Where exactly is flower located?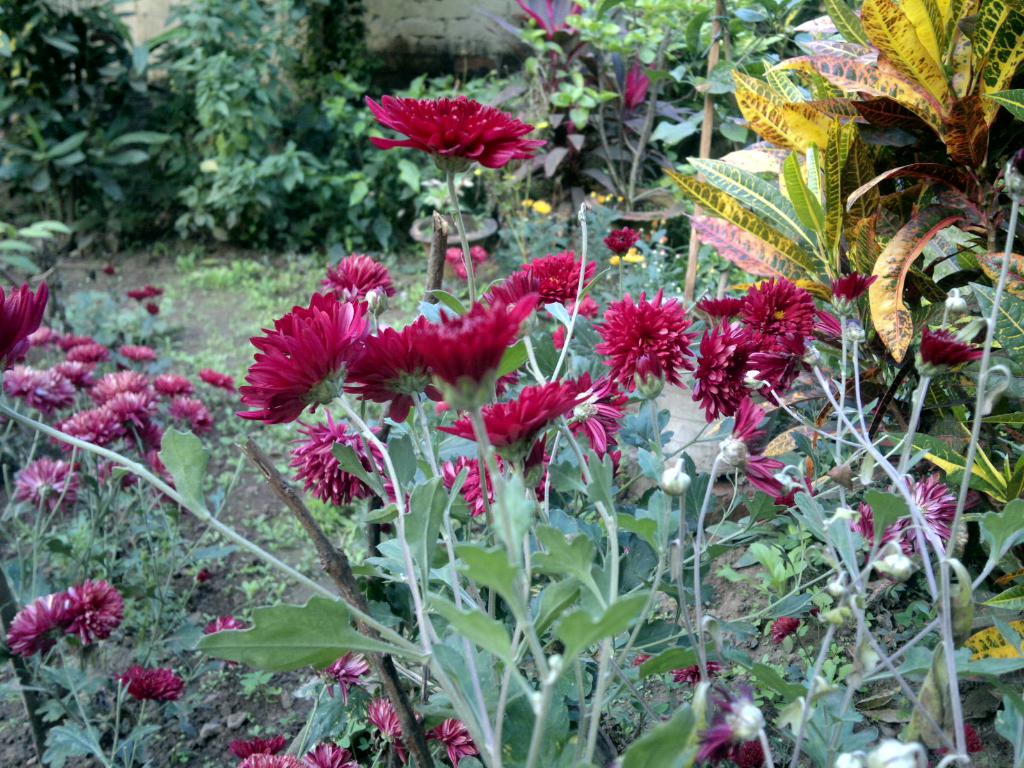
Its bounding box is 154 367 195 394.
